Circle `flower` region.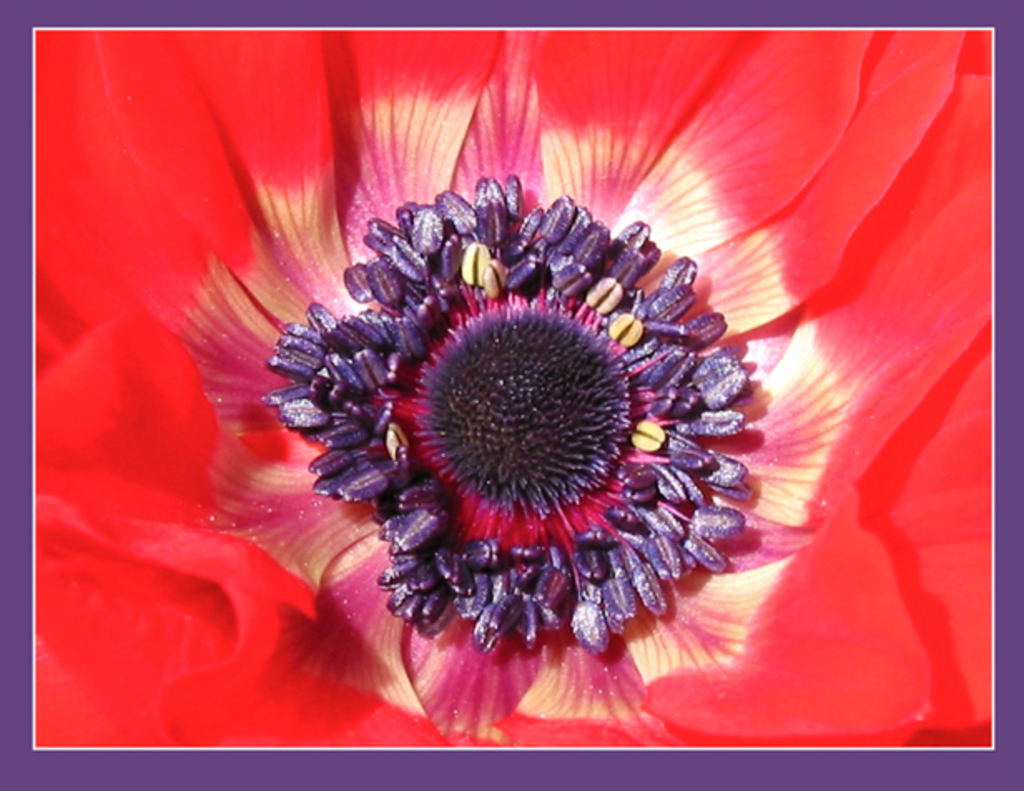
Region: (32, 22, 992, 749).
